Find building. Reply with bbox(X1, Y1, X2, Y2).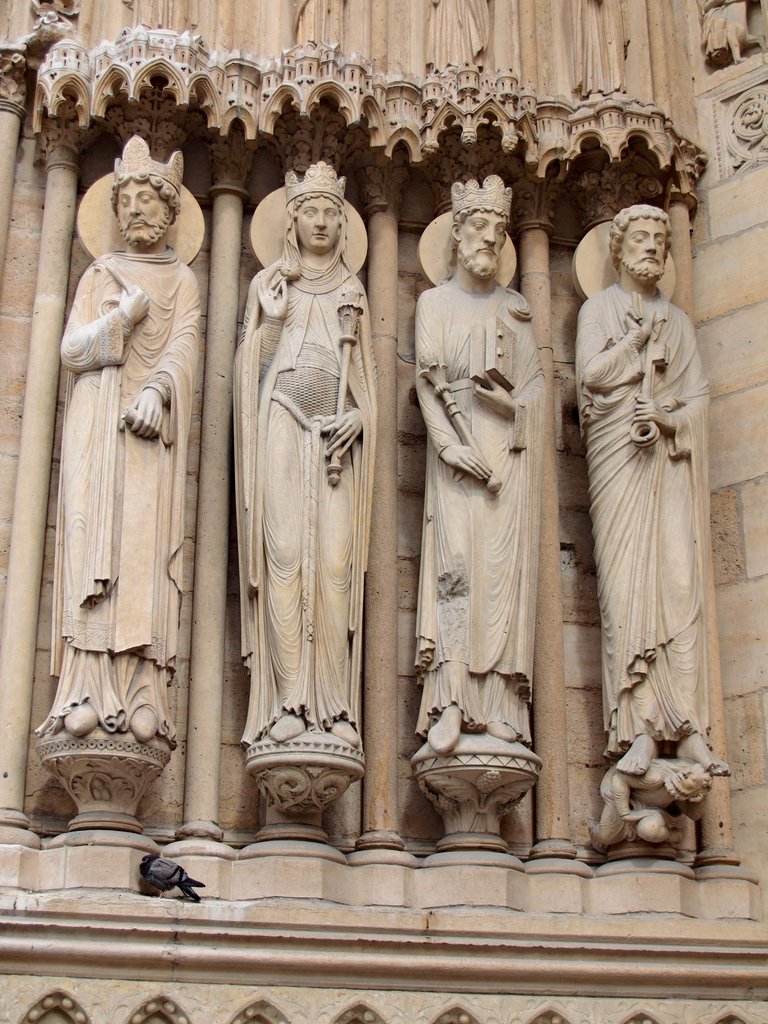
bbox(0, 0, 767, 1023).
